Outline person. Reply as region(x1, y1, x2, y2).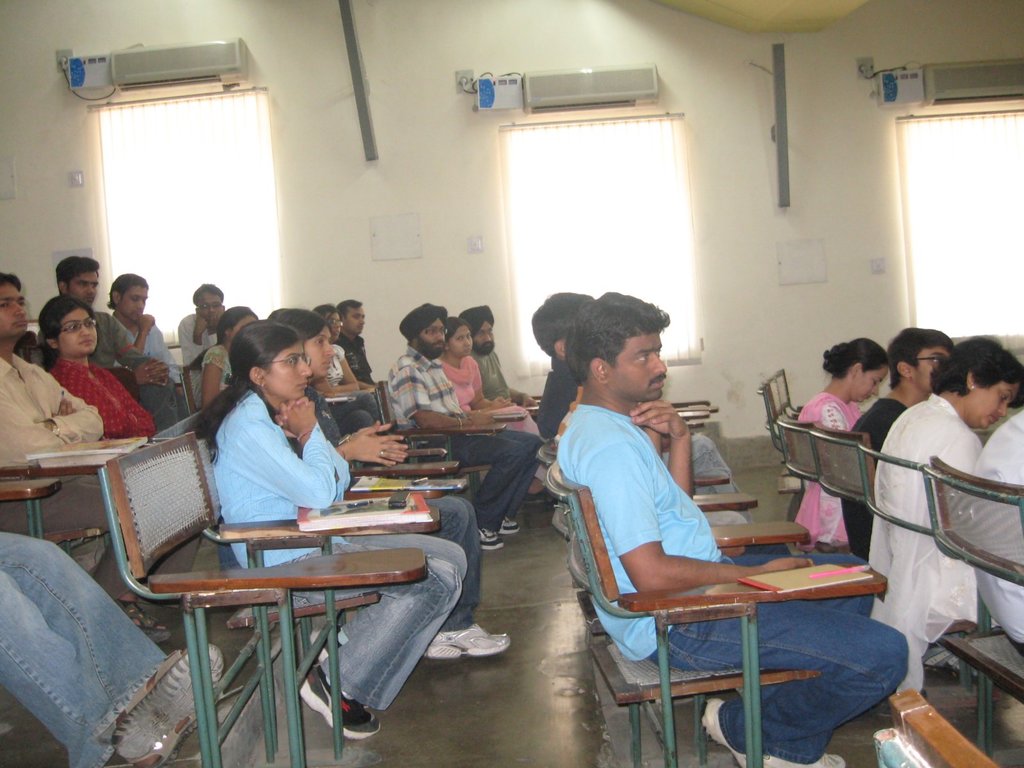
region(552, 321, 796, 559).
